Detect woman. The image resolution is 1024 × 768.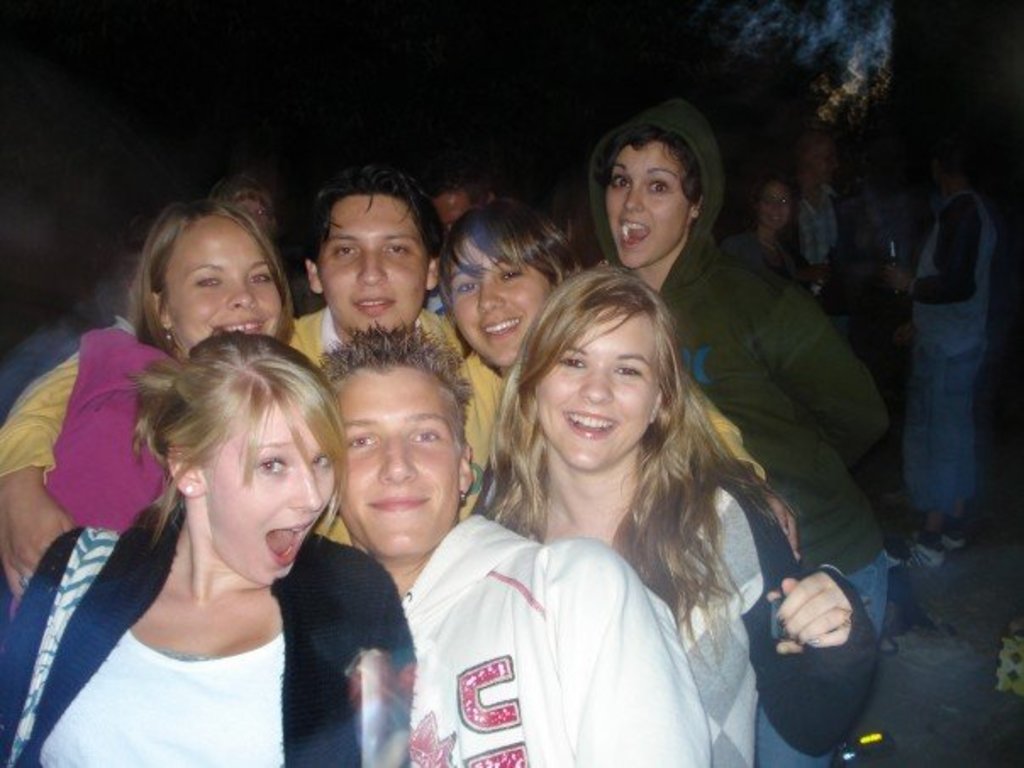
rect(426, 214, 582, 383).
